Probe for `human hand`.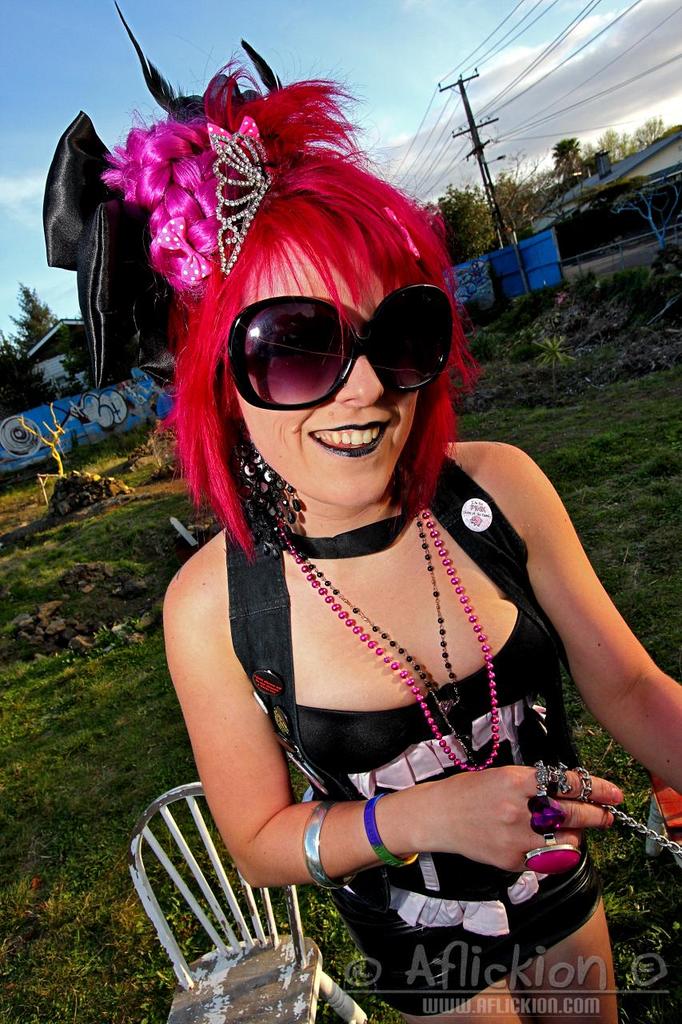
Probe result: <bbox>385, 762, 607, 891</bbox>.
